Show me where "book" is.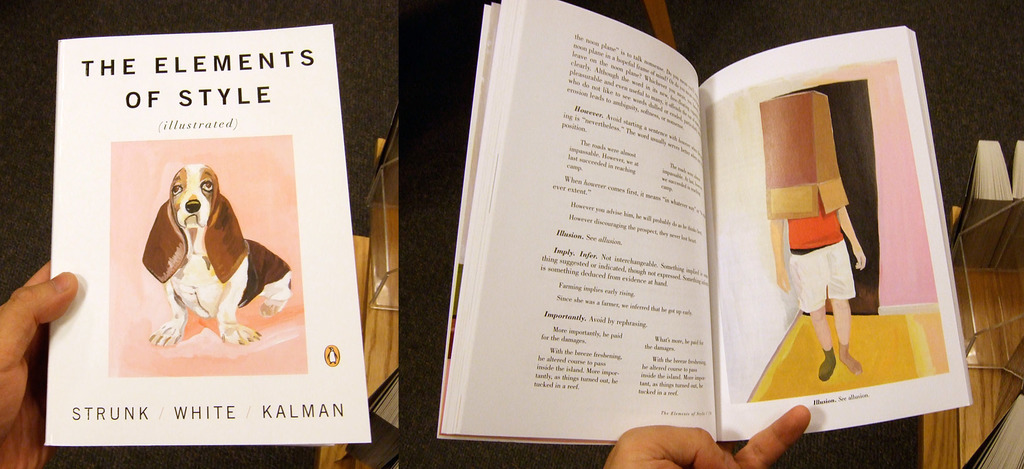
"book" is at detection(995, 140, 1023, 266).
